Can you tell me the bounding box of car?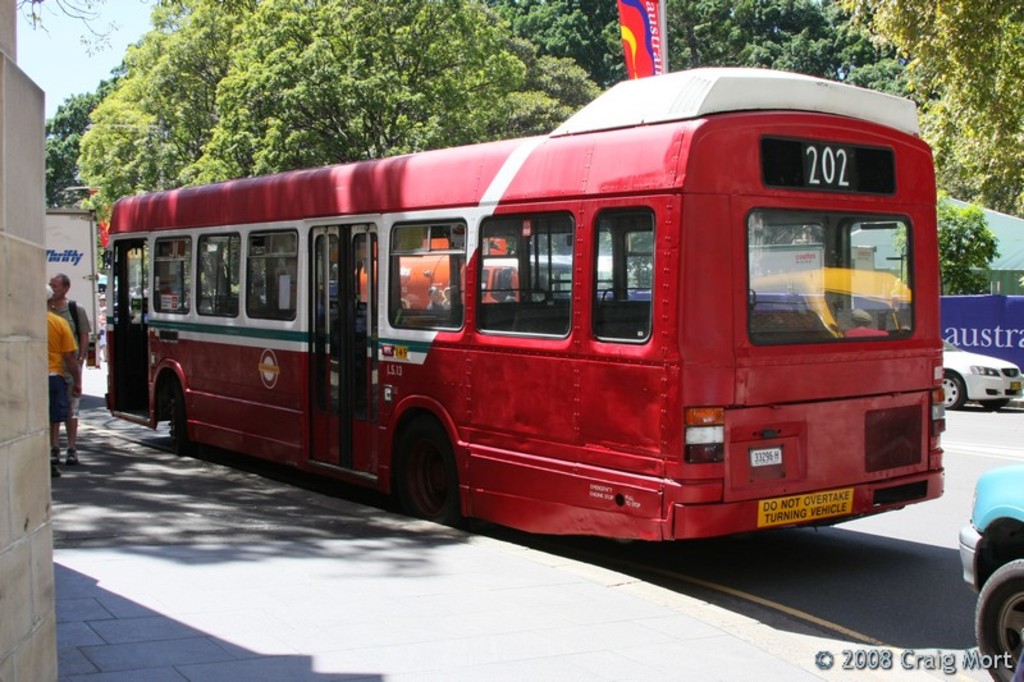
detection(954, 459, 1023, 681).
